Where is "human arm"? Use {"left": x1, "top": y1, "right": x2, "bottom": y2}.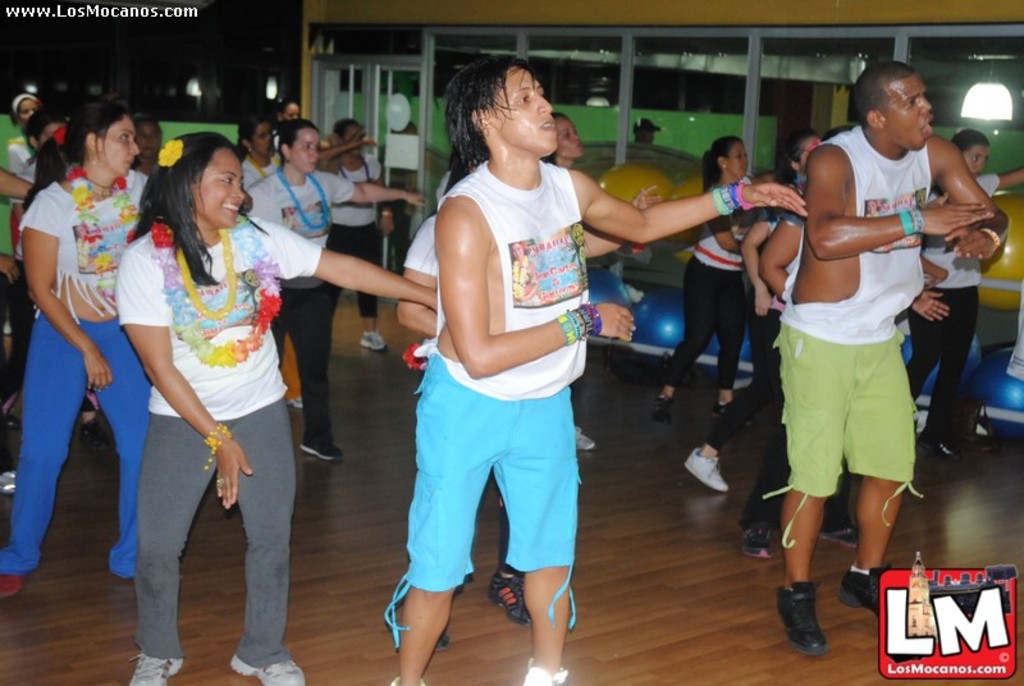
{"left": 15, "top": 215, "right": 109, "bottom": 390}.
